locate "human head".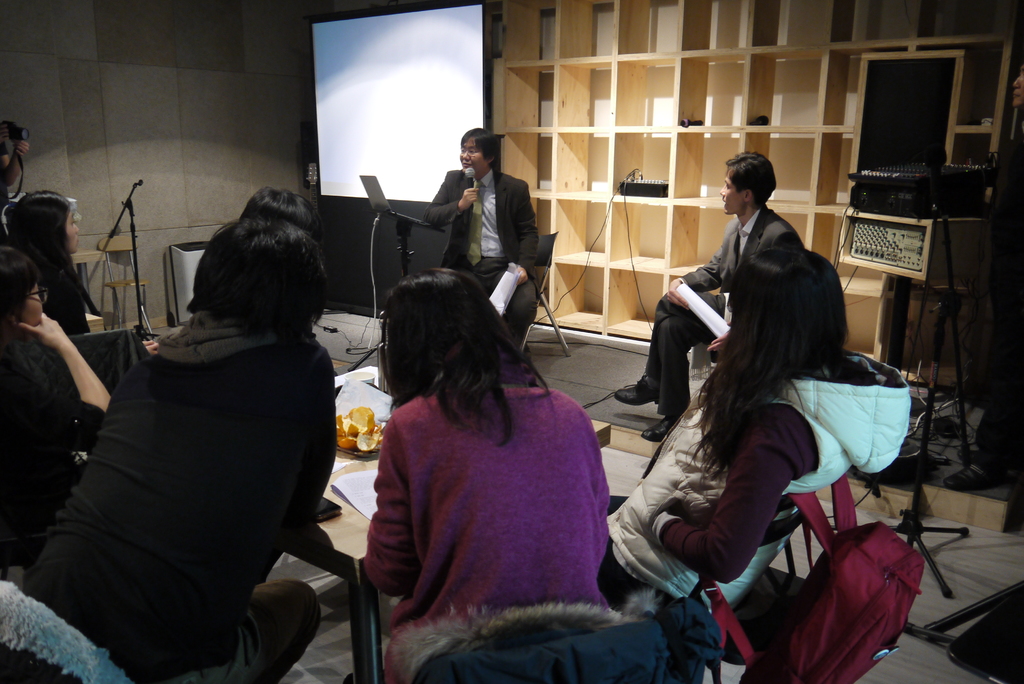
Bounding box: (719,149,776,214).
